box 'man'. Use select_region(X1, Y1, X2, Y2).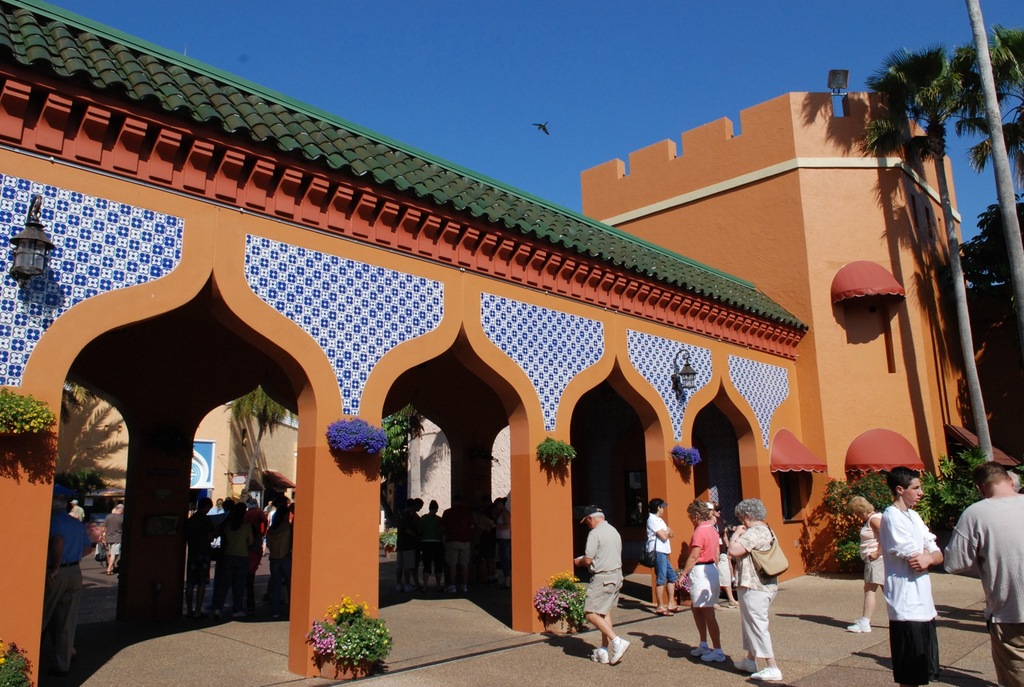
select_region(575, 506, 625, 672).
